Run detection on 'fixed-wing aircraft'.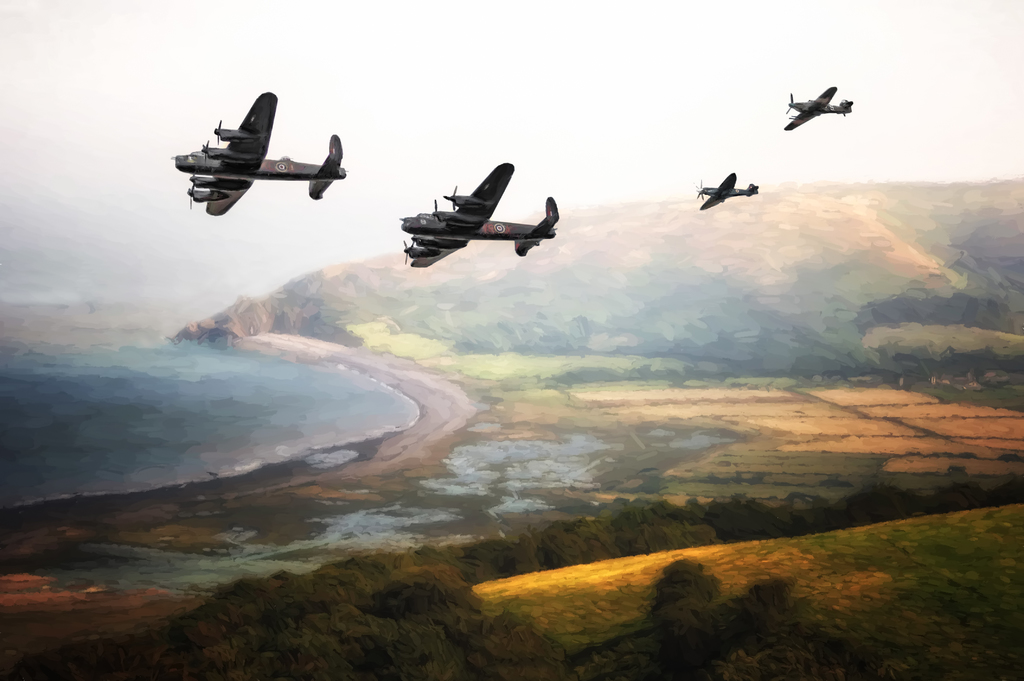
Result: bbox(691, 168, 757, 212).
